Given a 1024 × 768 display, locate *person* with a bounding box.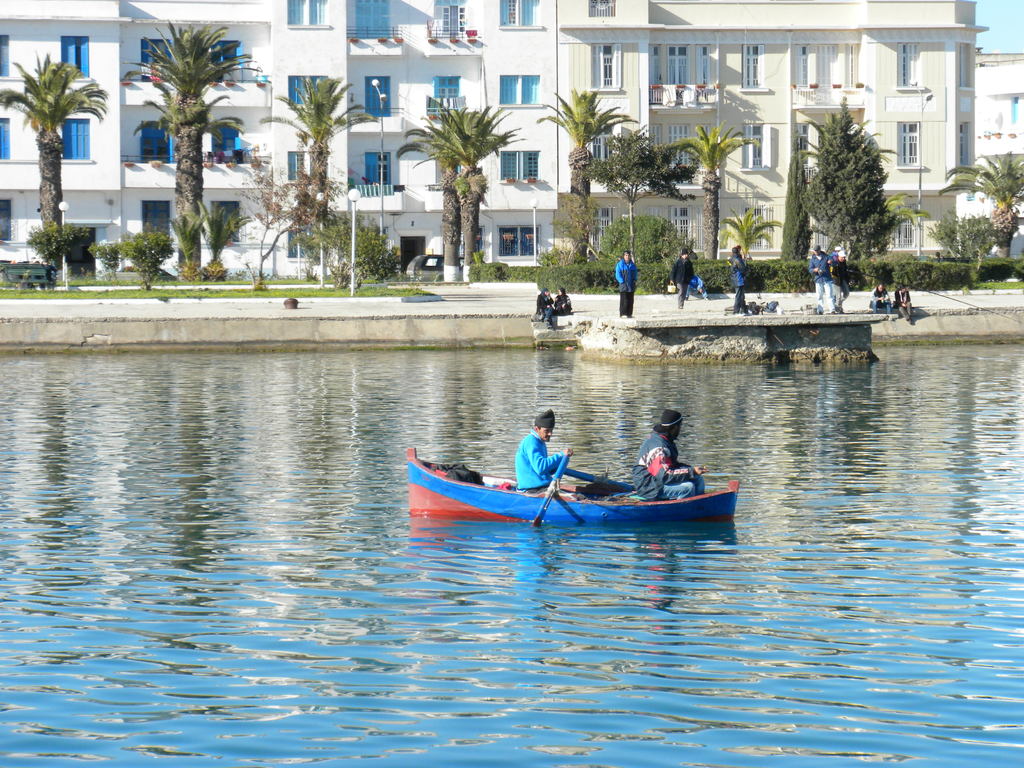
Located: bbox=(831, 249, 848, 312).
